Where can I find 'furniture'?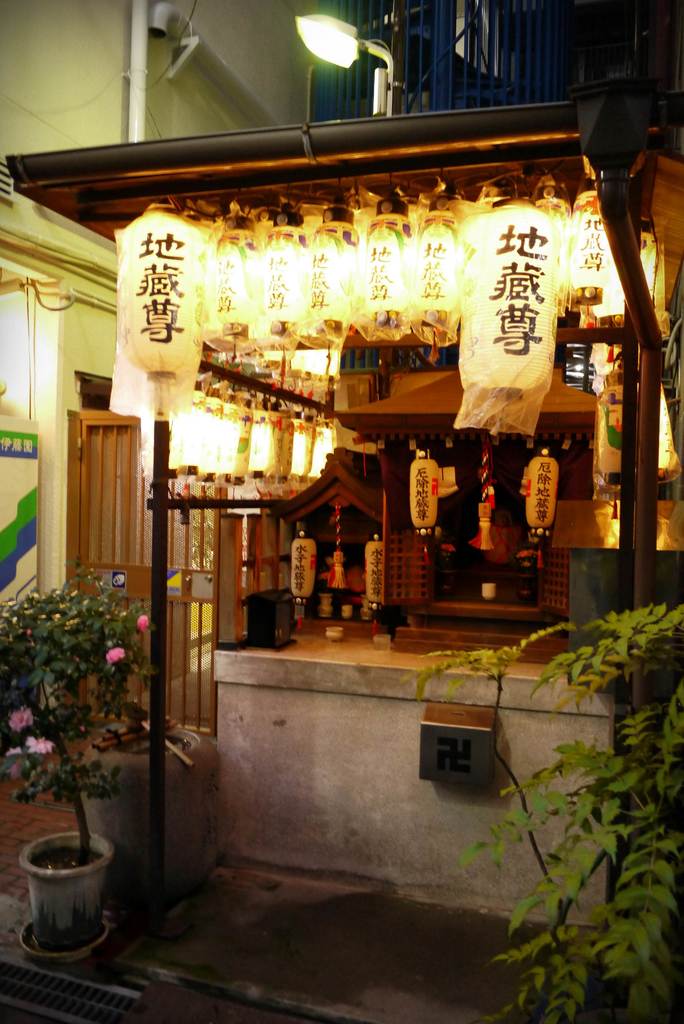
You can find it at (243,590,299,653).
